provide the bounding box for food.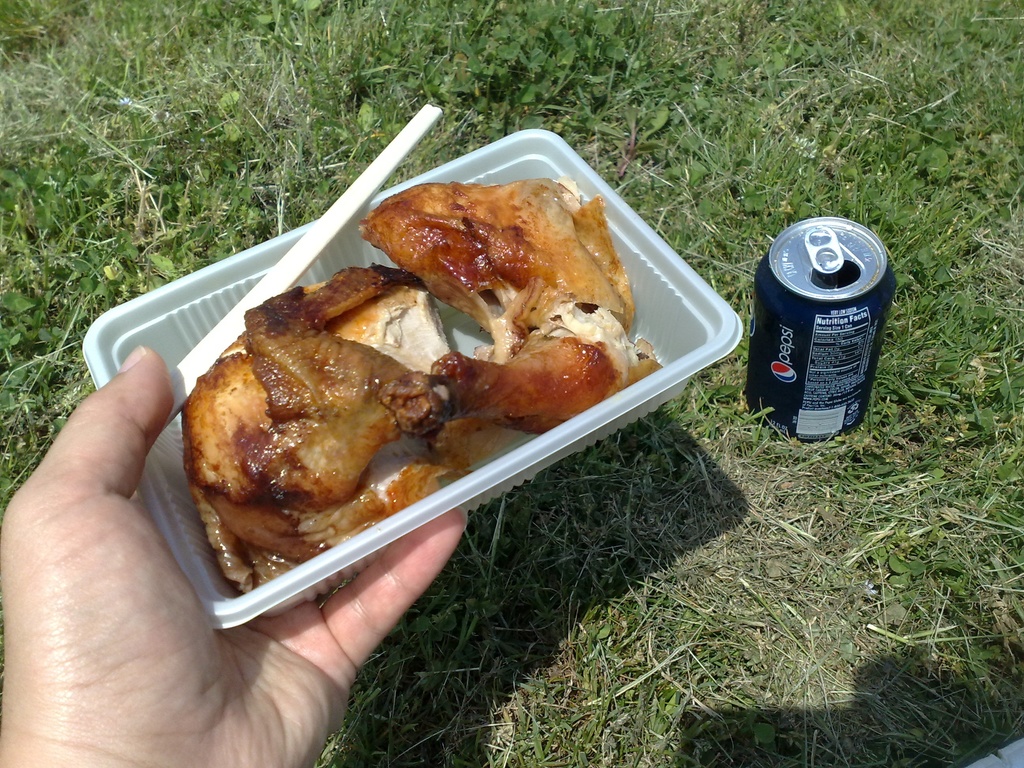
179, 177, 657, 593.
